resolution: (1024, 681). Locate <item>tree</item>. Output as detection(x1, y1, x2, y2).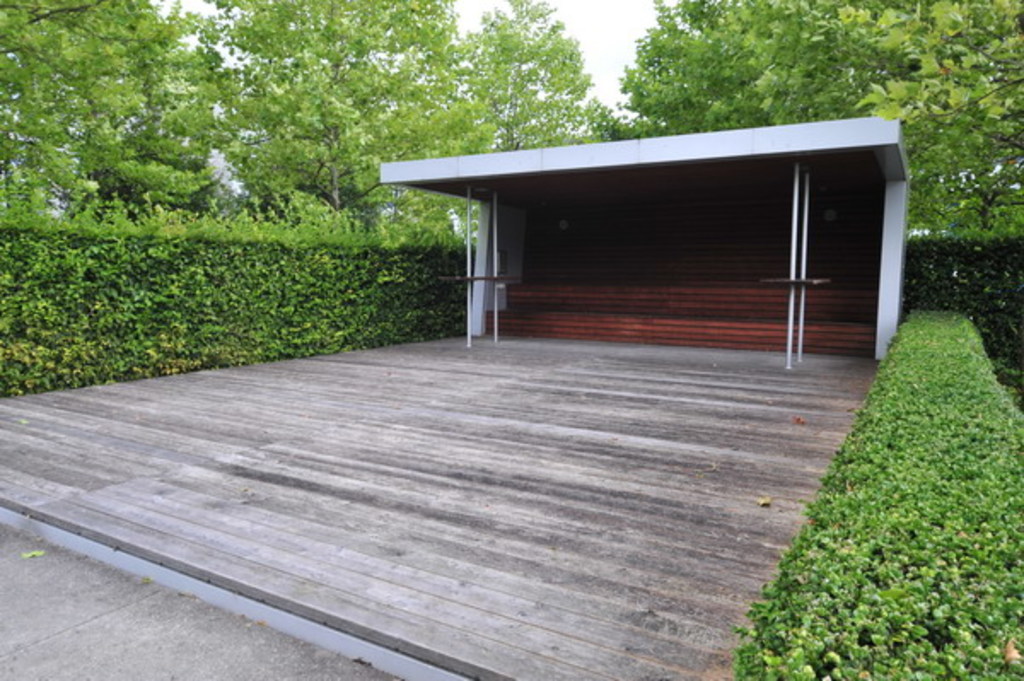
detection(0, 0, 217, 215).
